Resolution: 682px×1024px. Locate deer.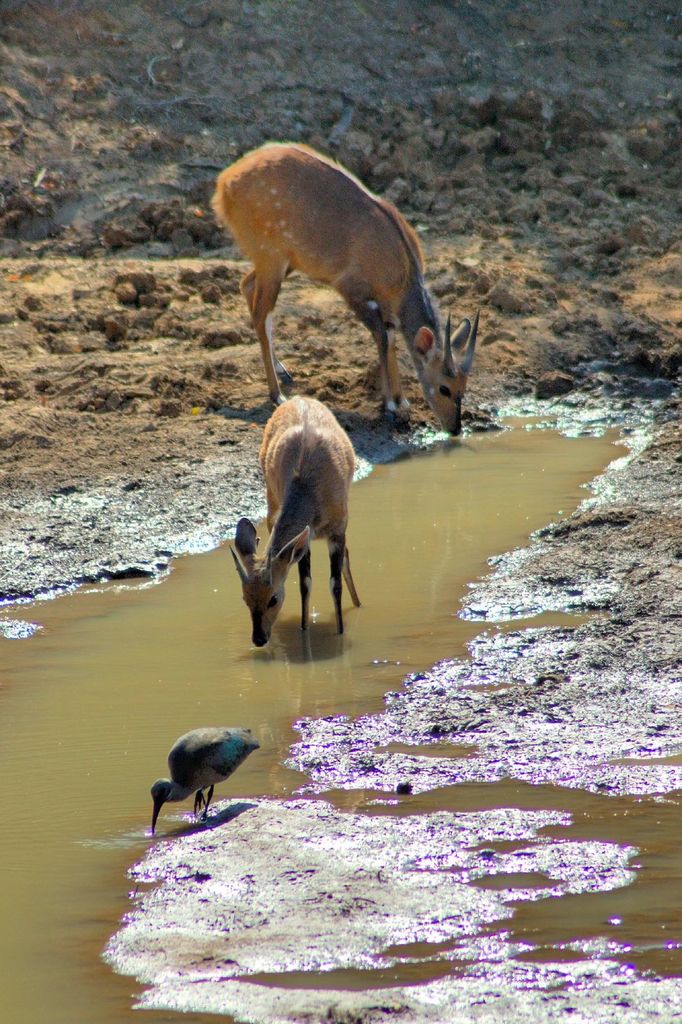
locate(232, 390, 361, 643).
